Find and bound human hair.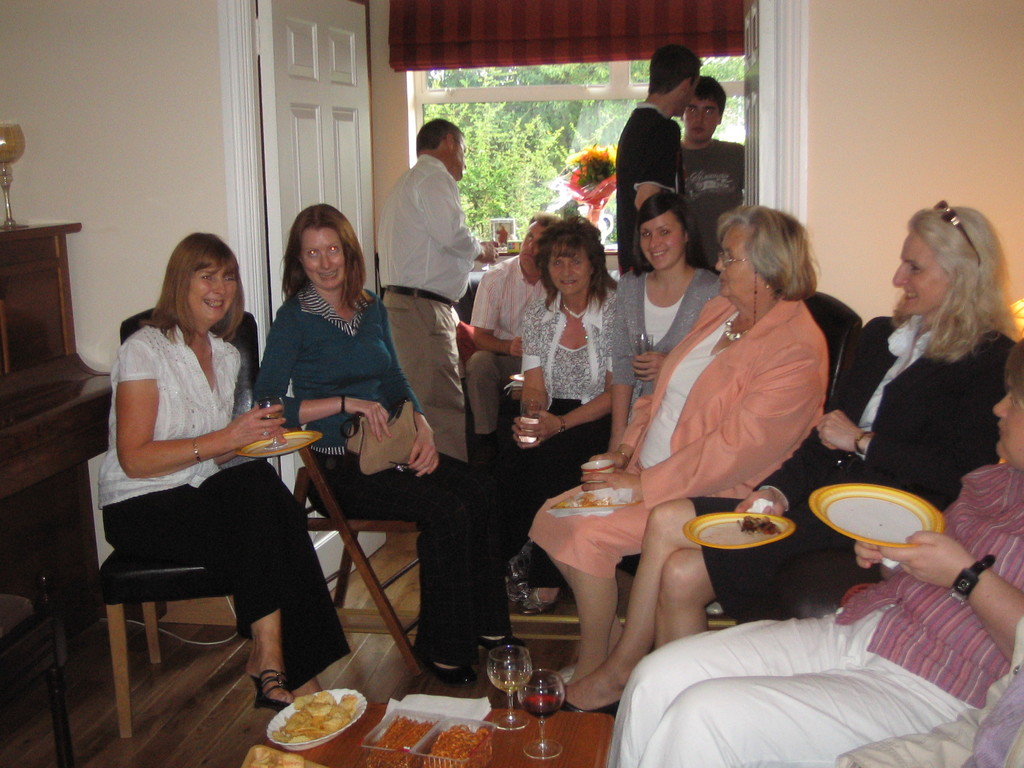
Bound: 1001,337,1023,399.
